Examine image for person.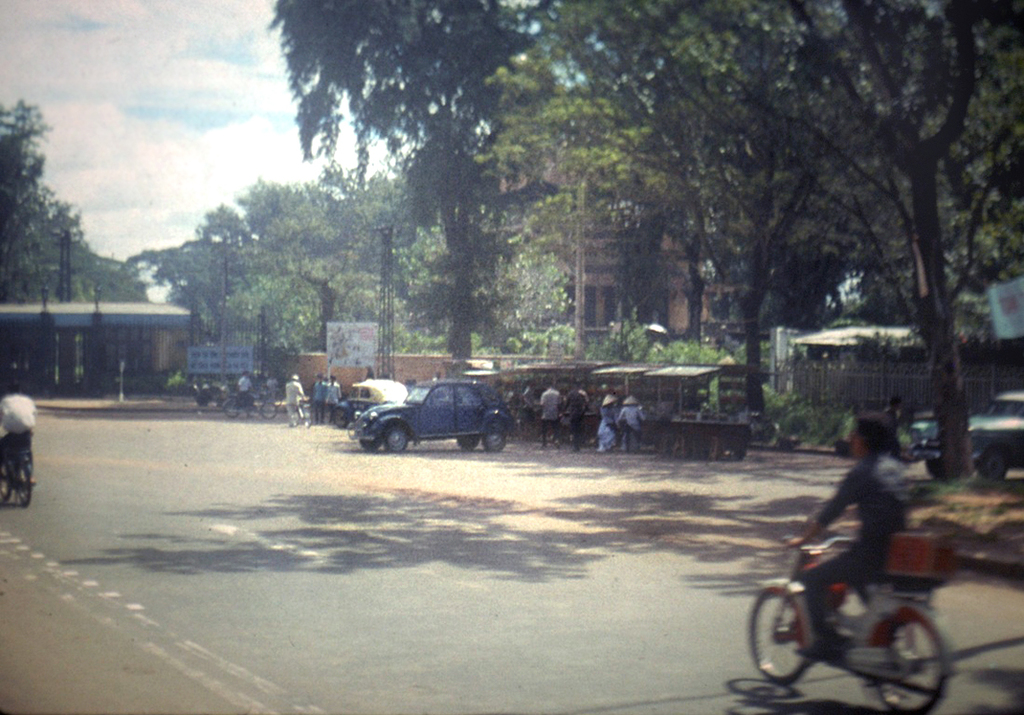
Examination result: locate(240, 368, 255, 414).
